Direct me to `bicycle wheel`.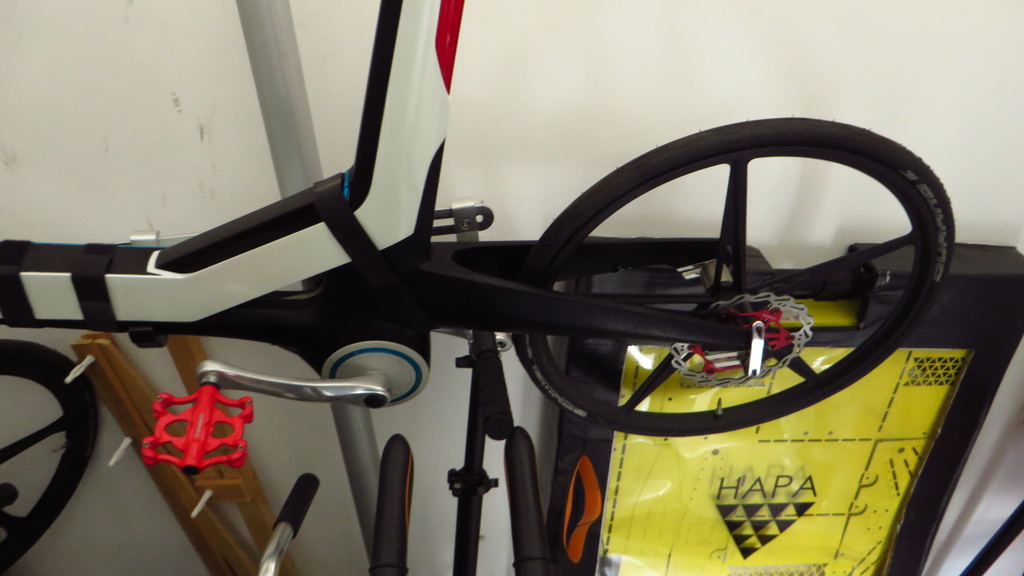
Direction: 0:339:92:567.
